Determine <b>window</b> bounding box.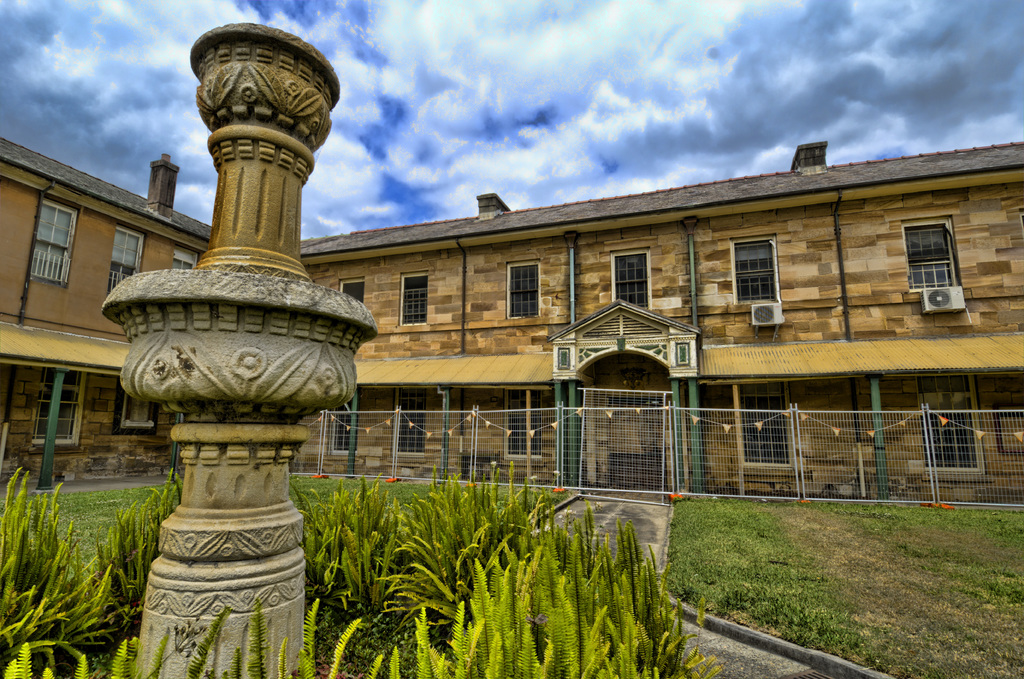
Determined: <region>611, 250, 650, 309</region>.
